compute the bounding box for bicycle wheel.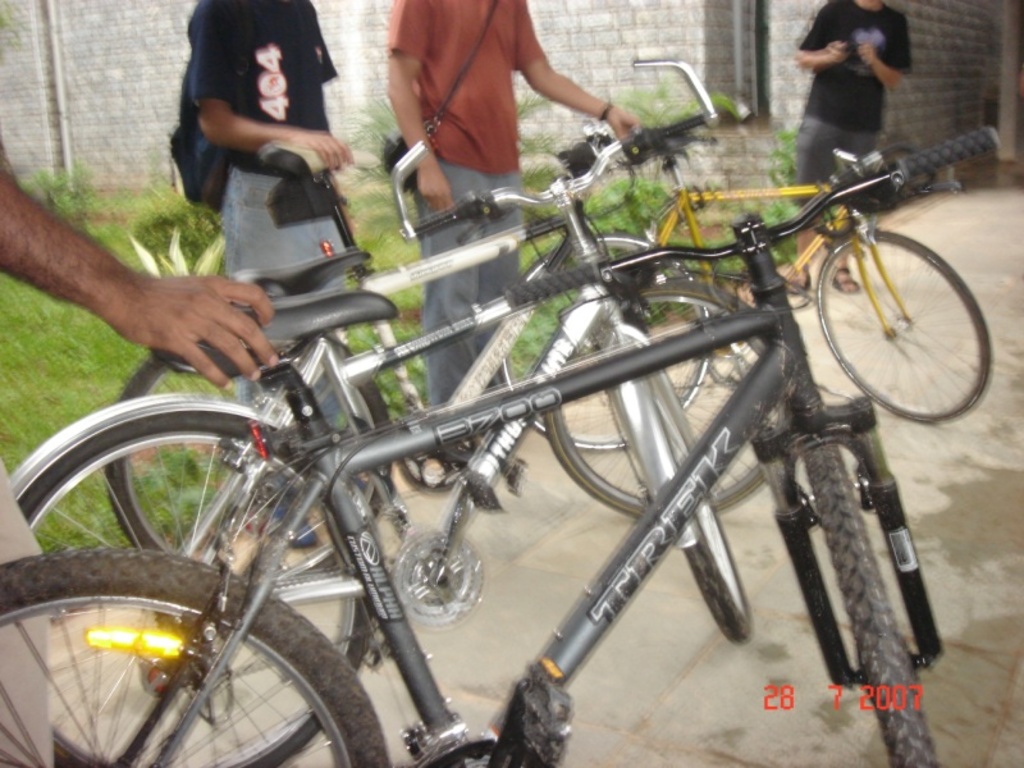
<box>544,280,792,531</box>.
